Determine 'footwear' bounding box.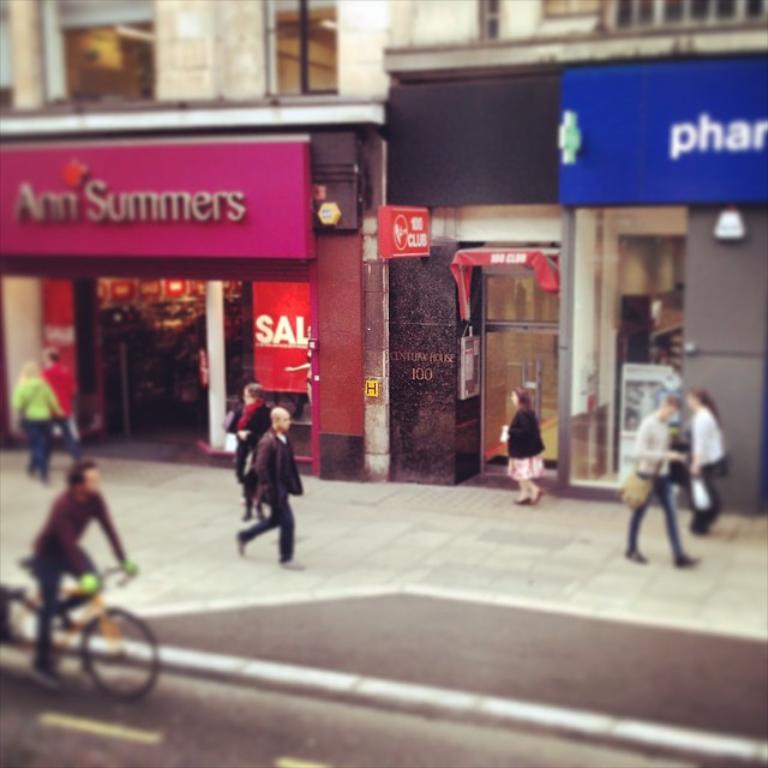
Determined: {"x1": 232, "y1": 530, "x2": 244, "y2": 558}.
